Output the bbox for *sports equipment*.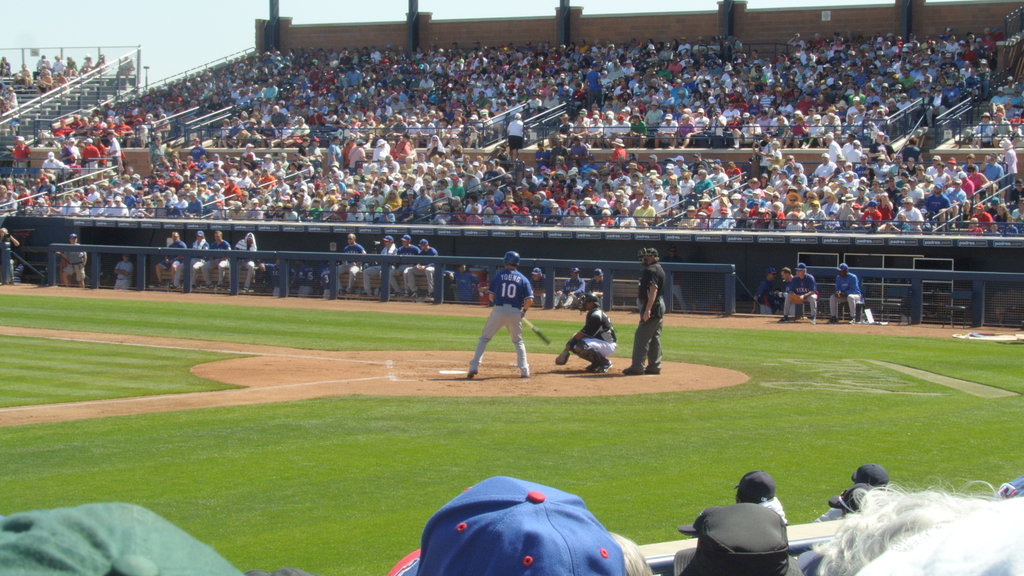
rect(520, 319, 550, 346).
